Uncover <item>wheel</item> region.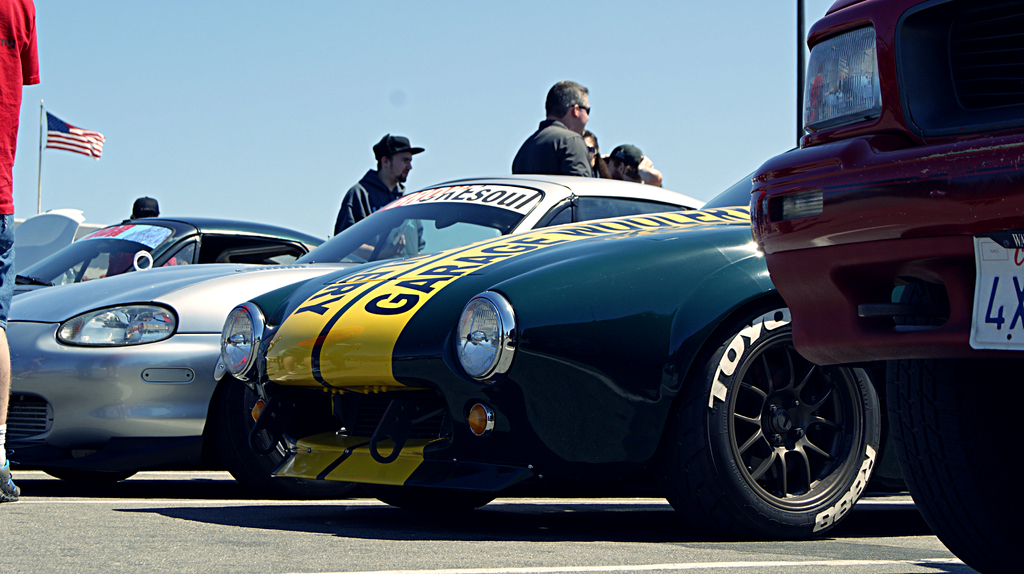
Uncovered: select_region(884, 355, 1023, 573).
